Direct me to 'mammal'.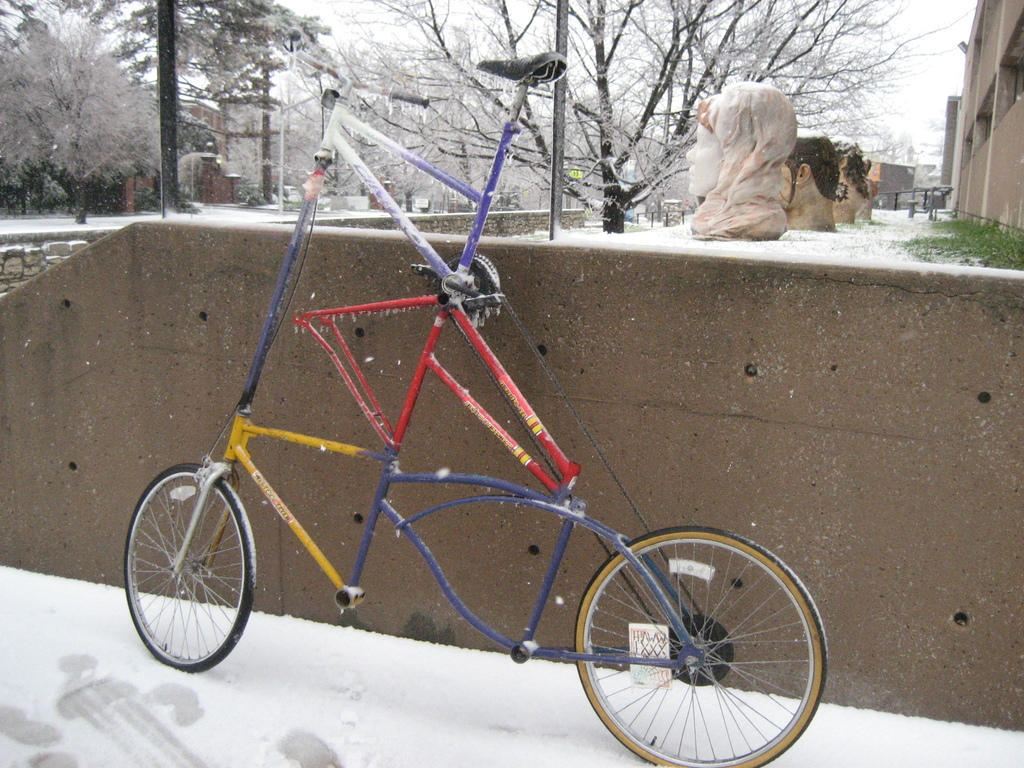
Direction: locate(833, 134, 870, 230).
